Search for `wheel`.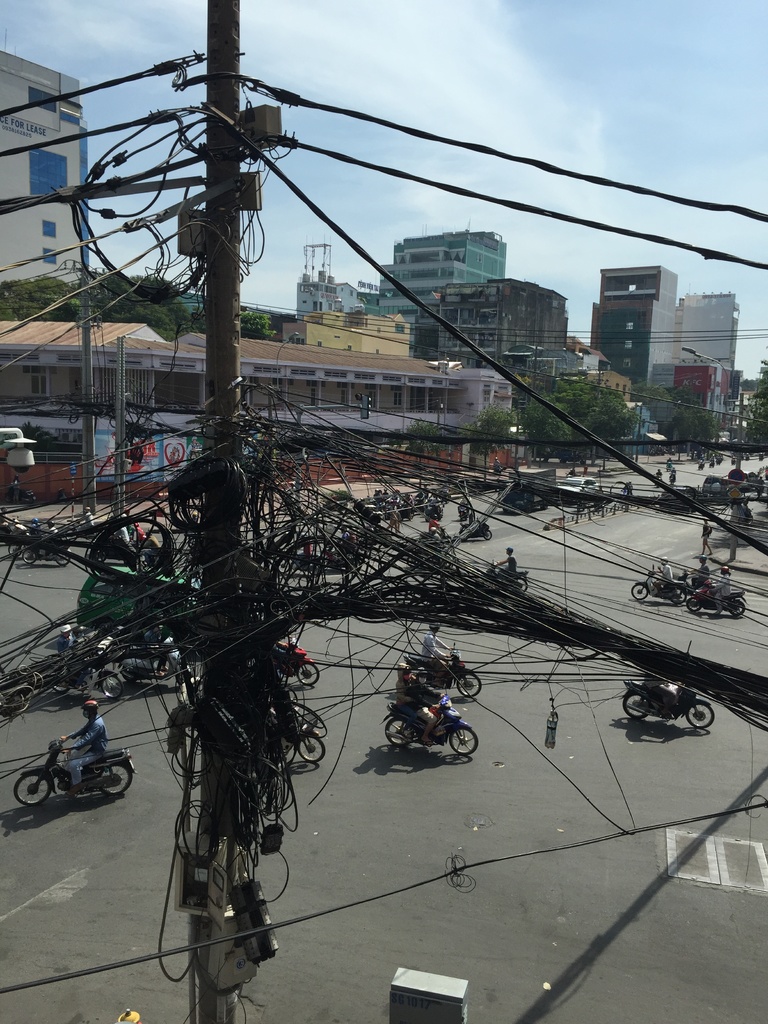
Found at BBox(385, 720, 412, 746).
